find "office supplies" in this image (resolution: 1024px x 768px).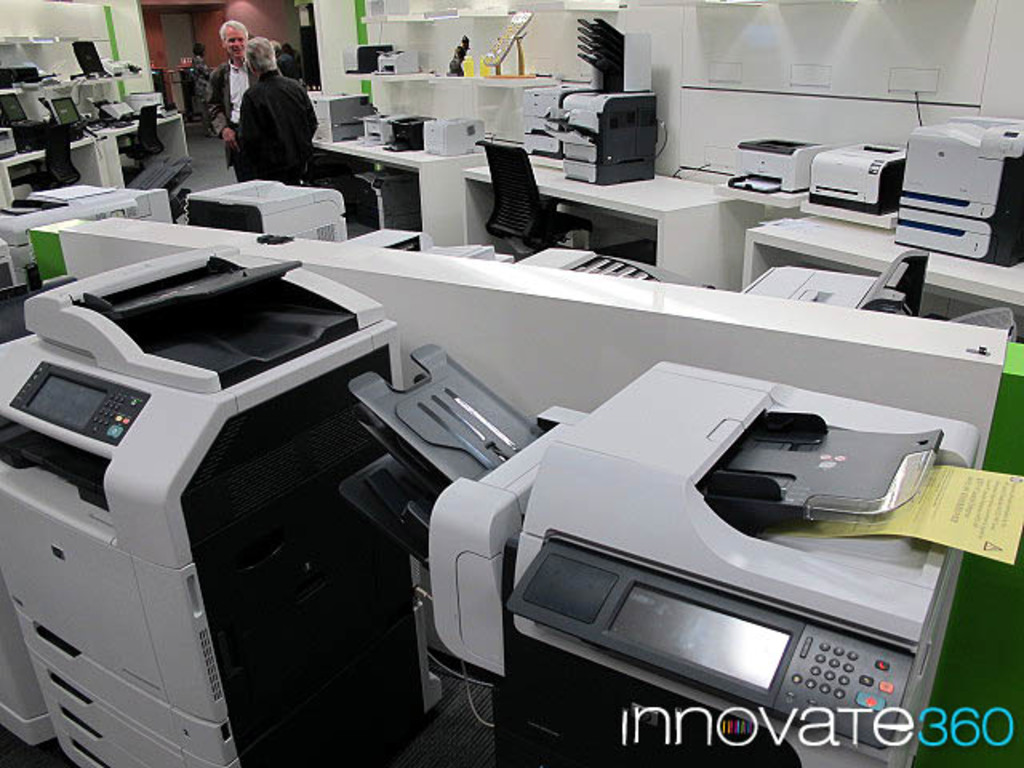
rect(422, 112, 469, 154).
